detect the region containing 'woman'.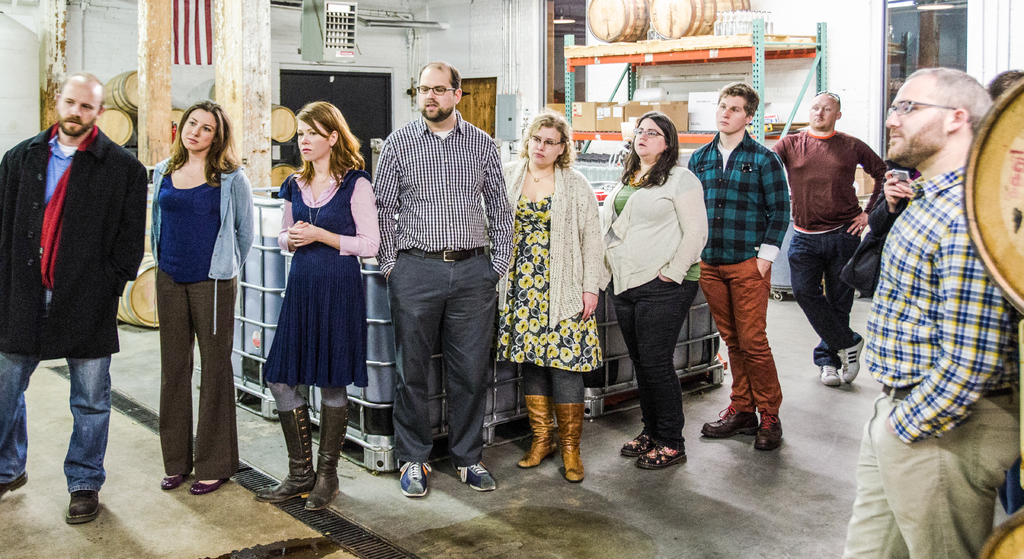
[left=491, top=109, right=606, bottom=481].
